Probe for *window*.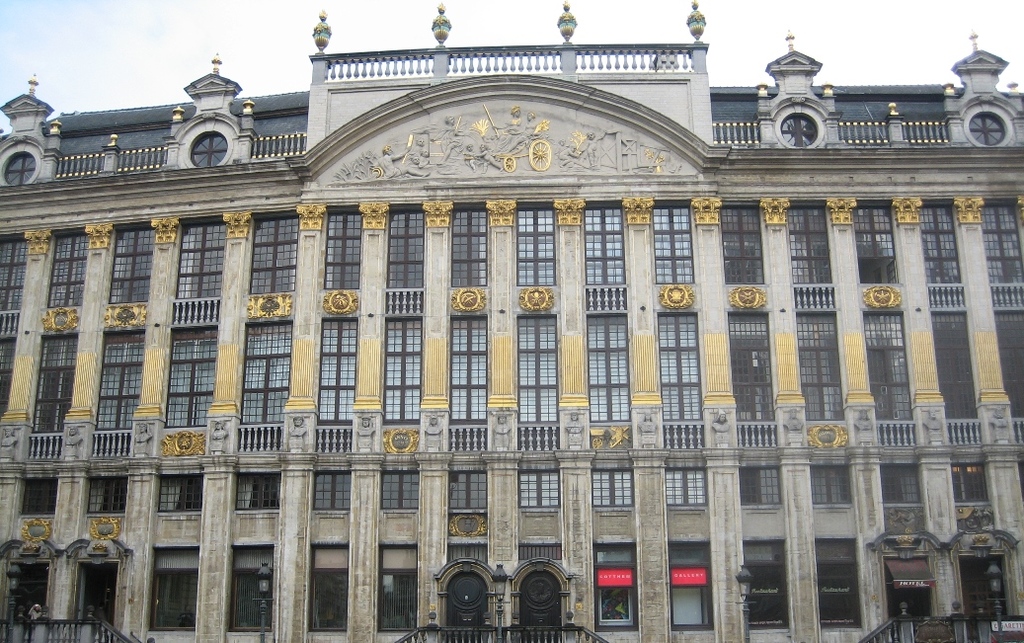
Probe result: crop(43, 236, 85, 306).
